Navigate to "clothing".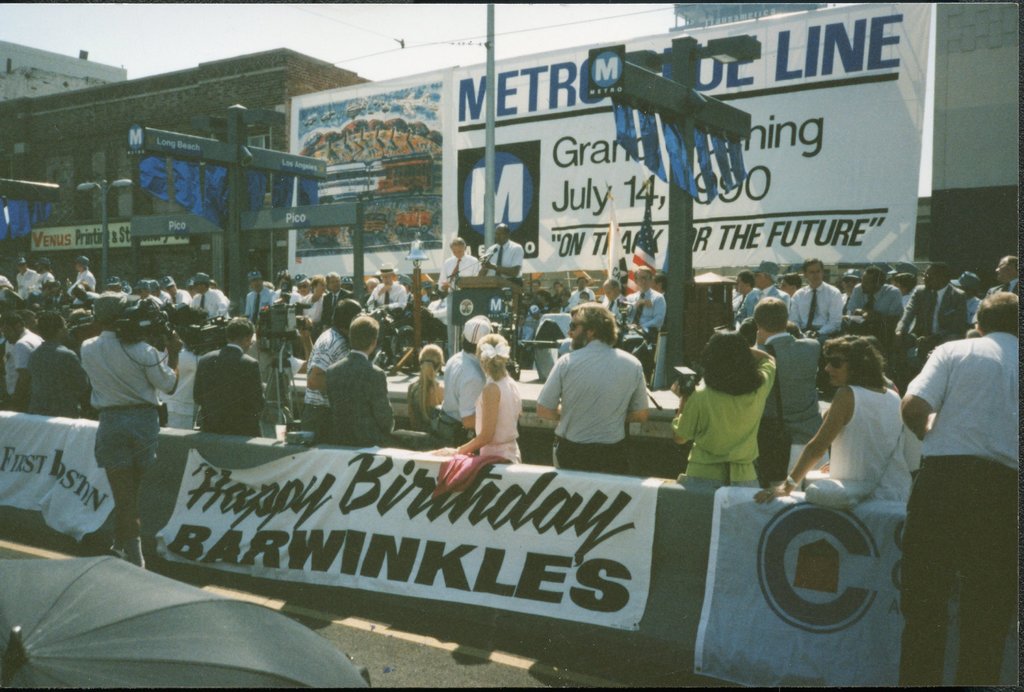
Navigation target: (901, 334, 1020, 684).
